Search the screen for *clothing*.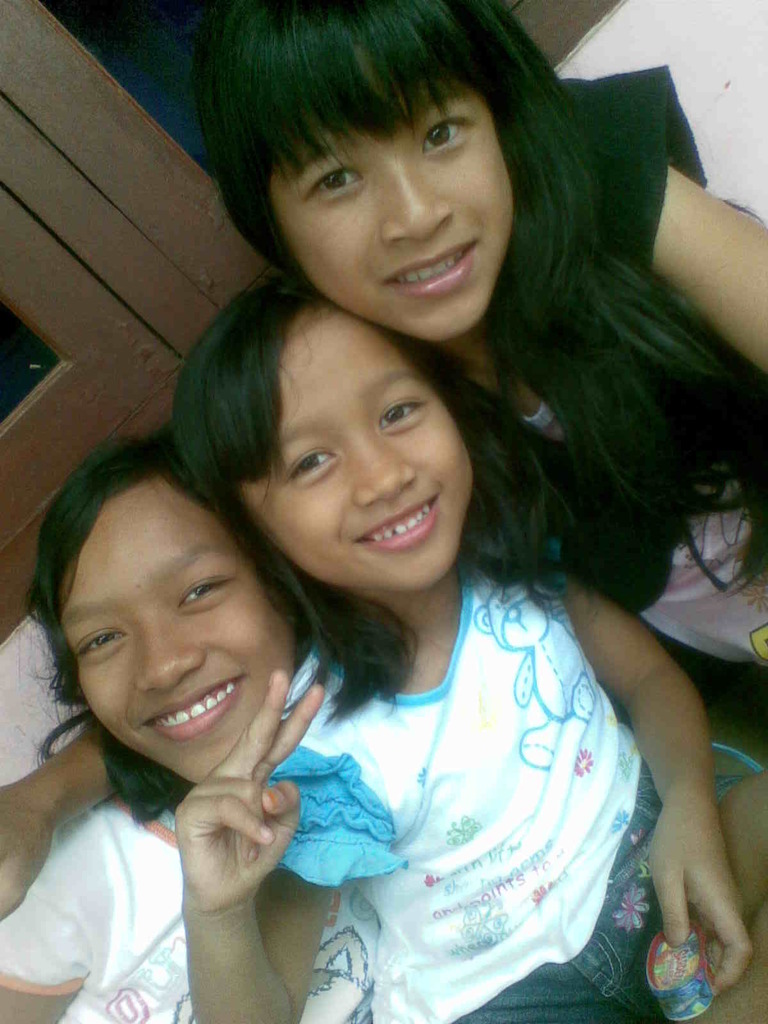
Found at bbox=(0, 787, 387, 1023).
